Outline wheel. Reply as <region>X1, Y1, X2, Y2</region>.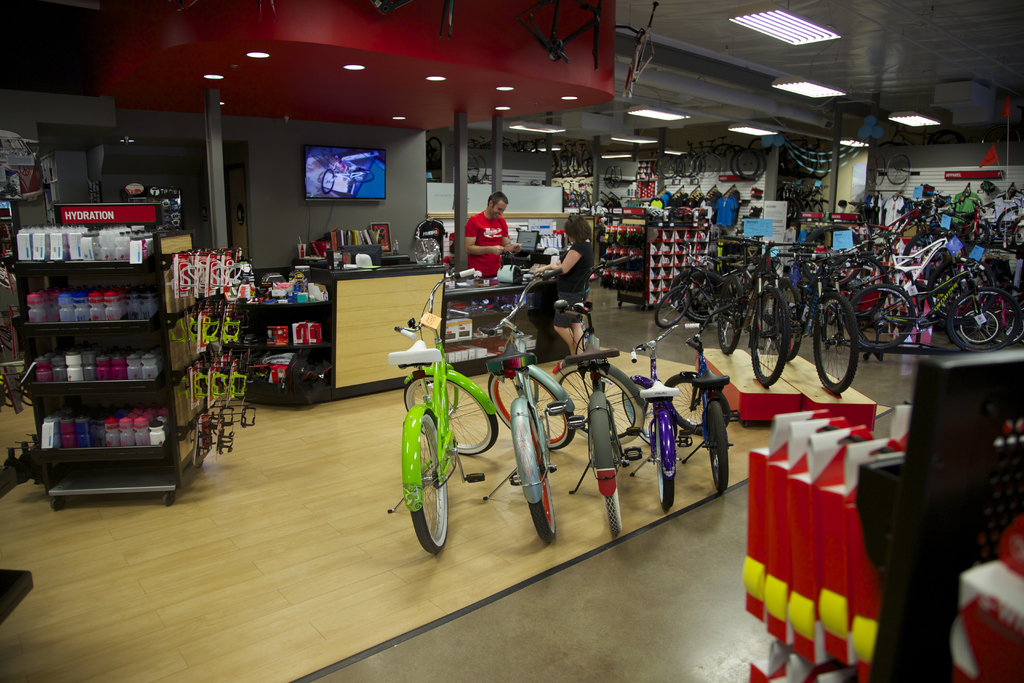
<region>653, 424, 673, 514</region>.
